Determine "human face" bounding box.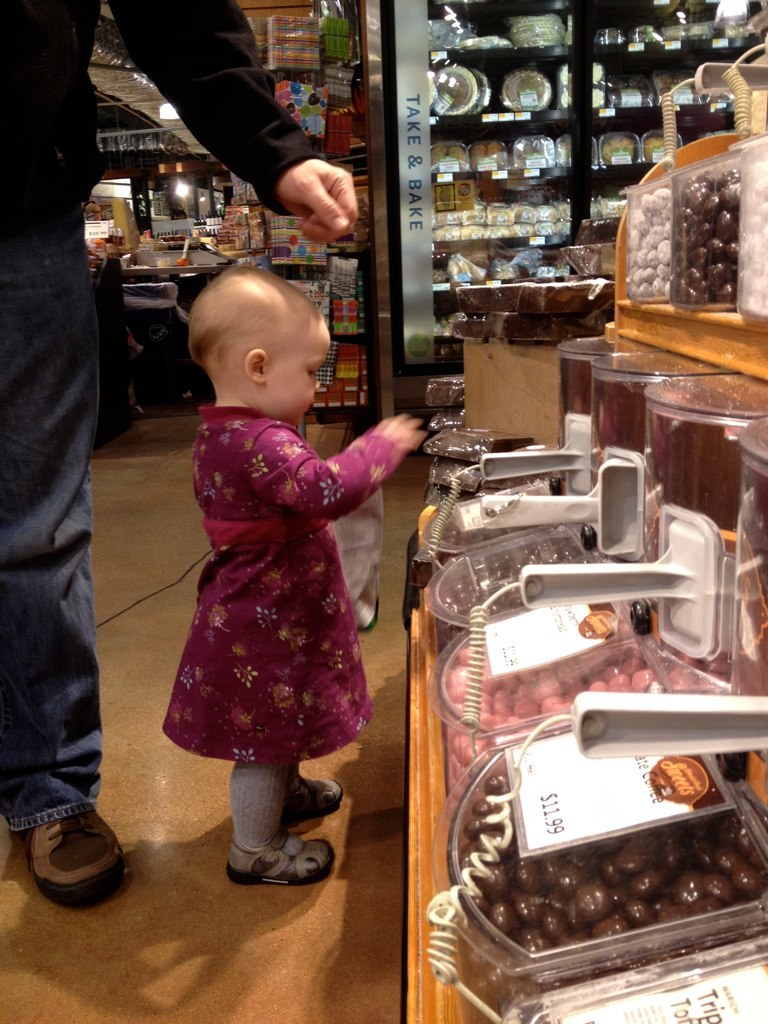
Determined: <bbox>263, 313, 334, 426</bbox>.
